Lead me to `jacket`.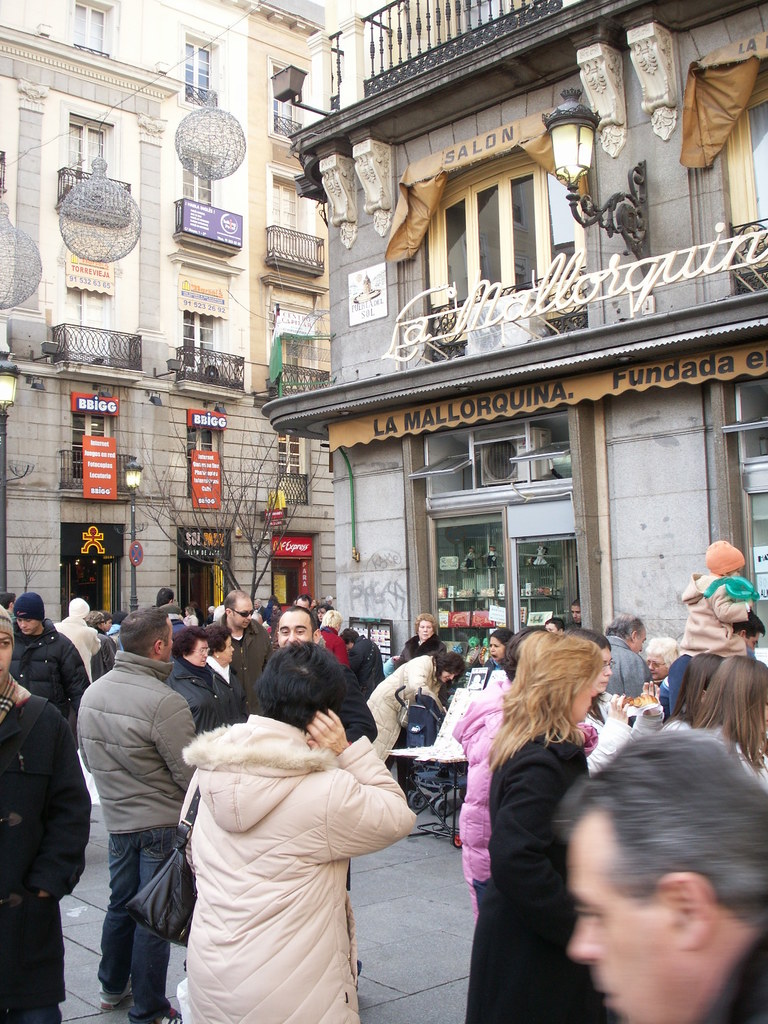
Lead to {"x1": 395, "y1": 638, "x2": 451, "y2": 662}.
